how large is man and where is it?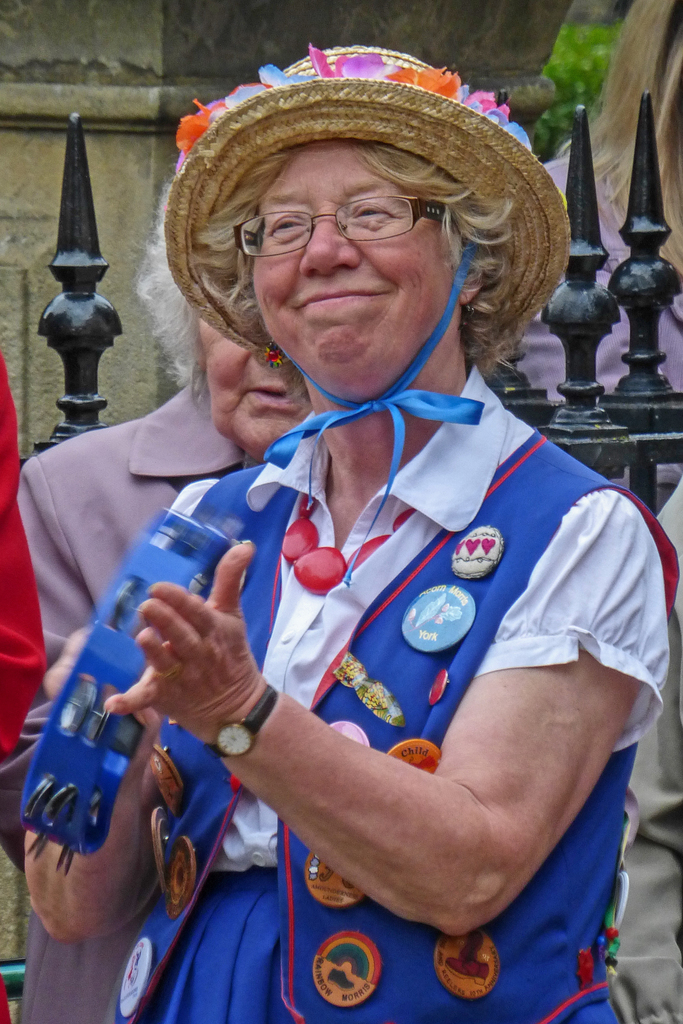
Bounding box: rect(51, 70, 656, 1004).
